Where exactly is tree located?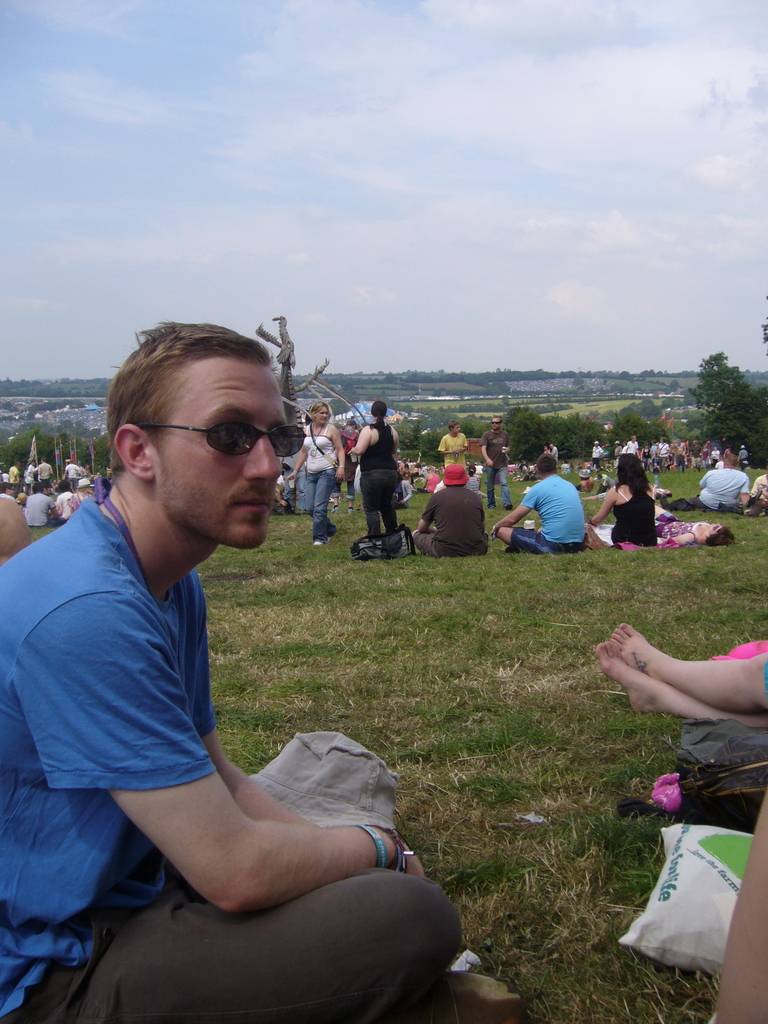
Its bounding box is x1=691 y1=339 x2=757 y2=445.
